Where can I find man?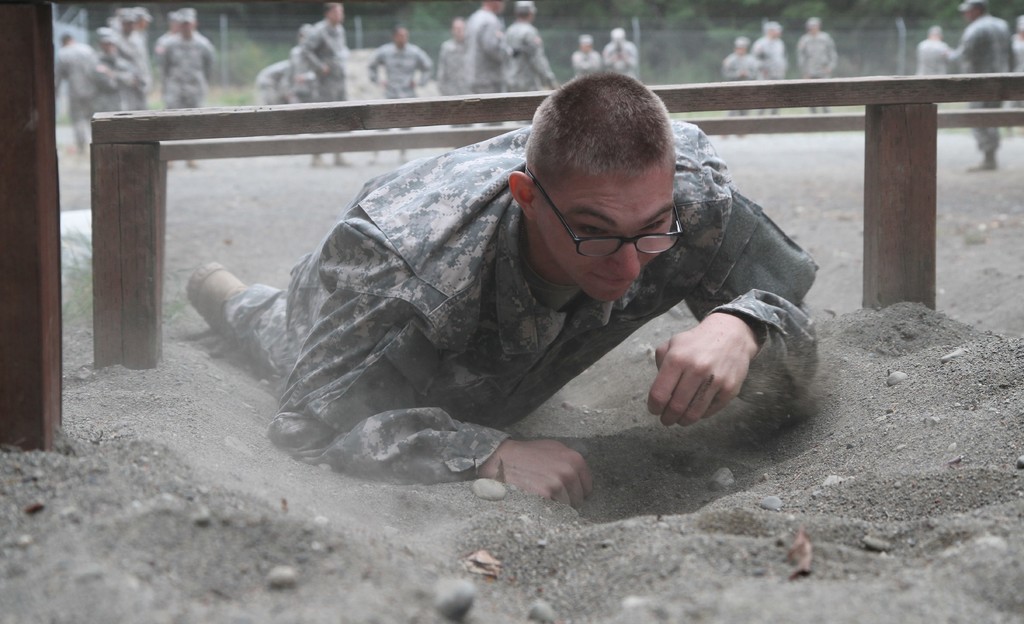
You can find it at bbox=[421, 7, 463, 126].
